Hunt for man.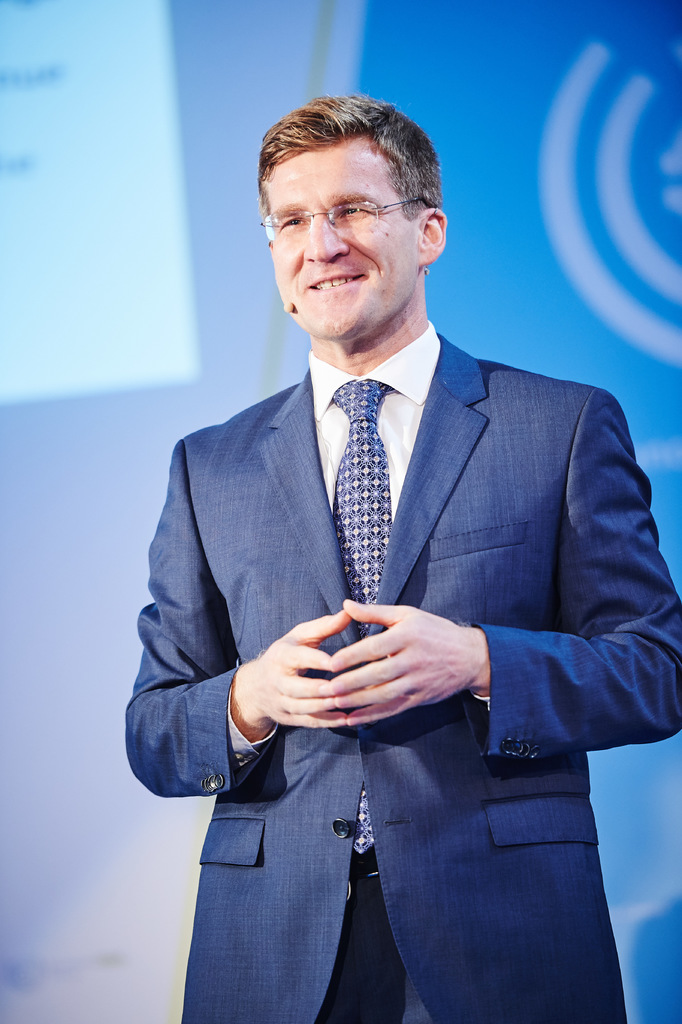
Hunted down at 110,102,681,985.
